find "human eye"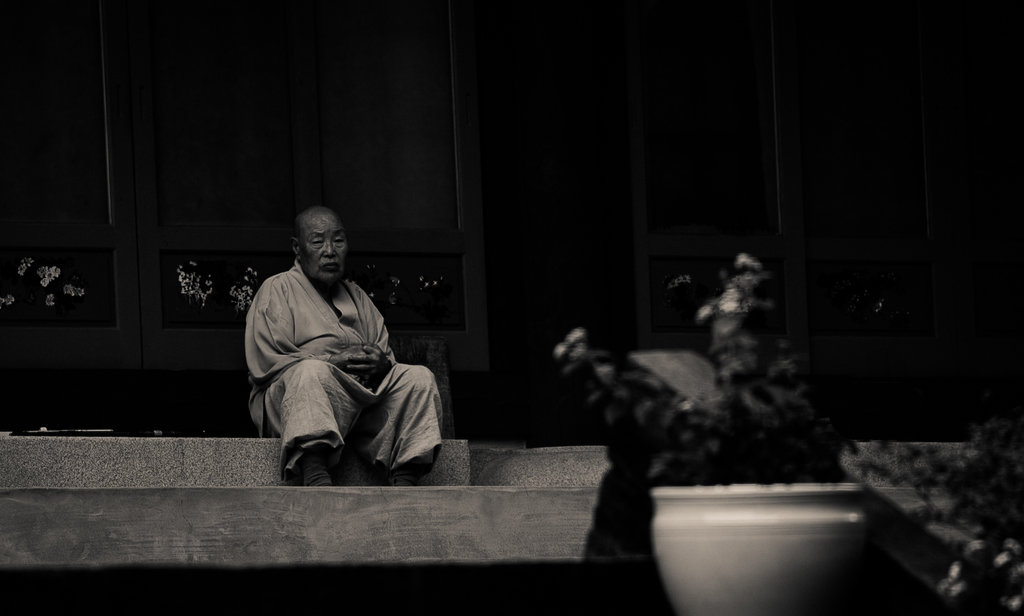
(left=330, top=235, right=342, bottom=247)
